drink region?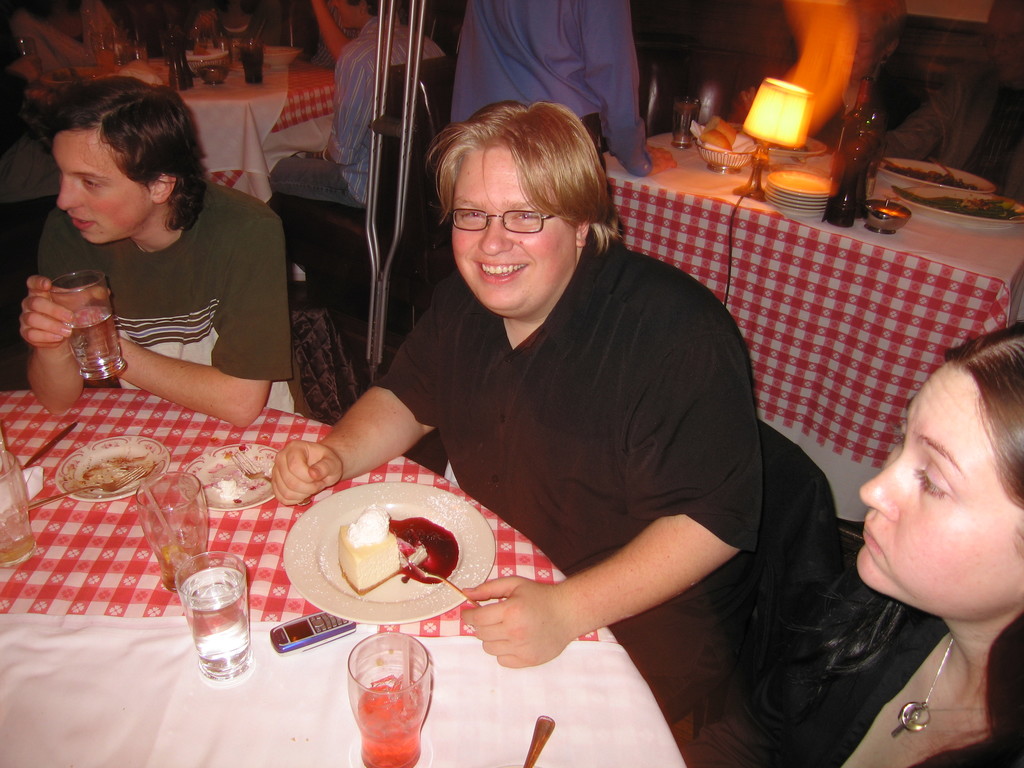
region(240, 45, 264, 82)
